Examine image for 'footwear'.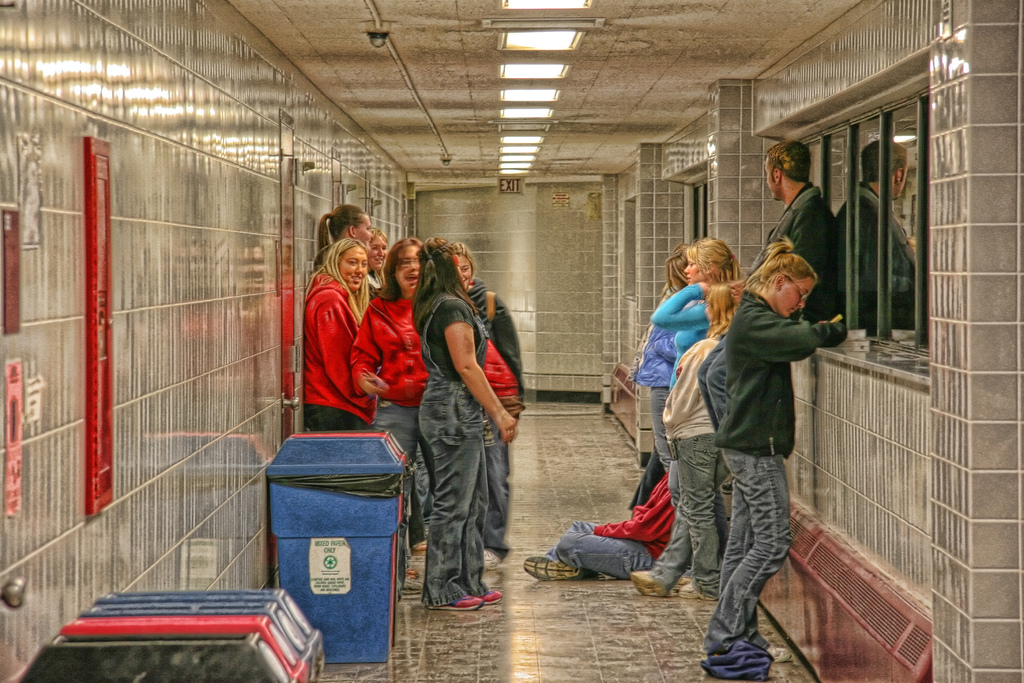
Examination result: x1=680, y1=580, x2=719, y2=603.
